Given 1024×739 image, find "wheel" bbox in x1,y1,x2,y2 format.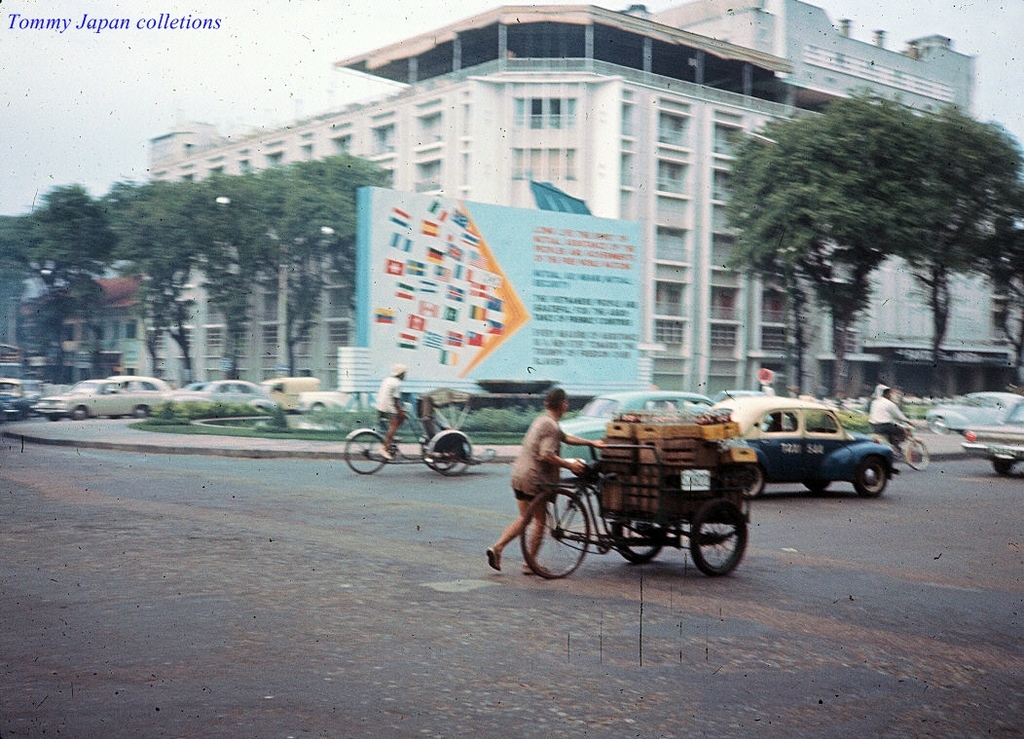
906,441,929,467.
